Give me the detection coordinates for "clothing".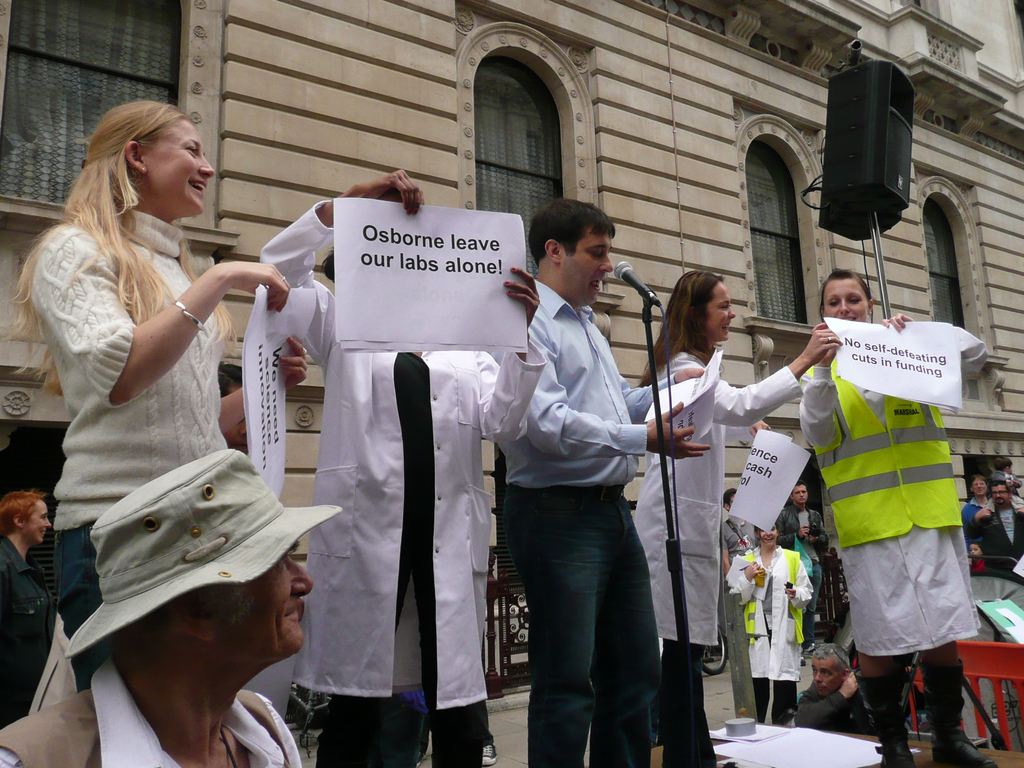
<region>984, 505, 1021, 568</region>.
